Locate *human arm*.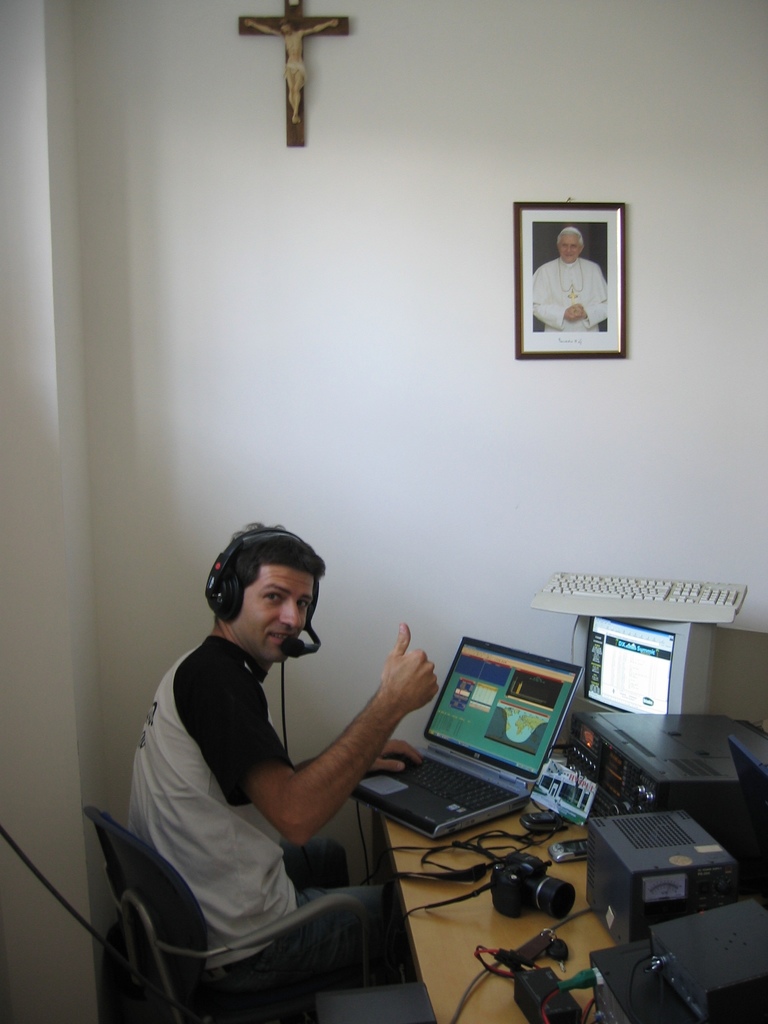
Bounding box: pyautogui.locateOnScreen(572, 267, 611, 319).
